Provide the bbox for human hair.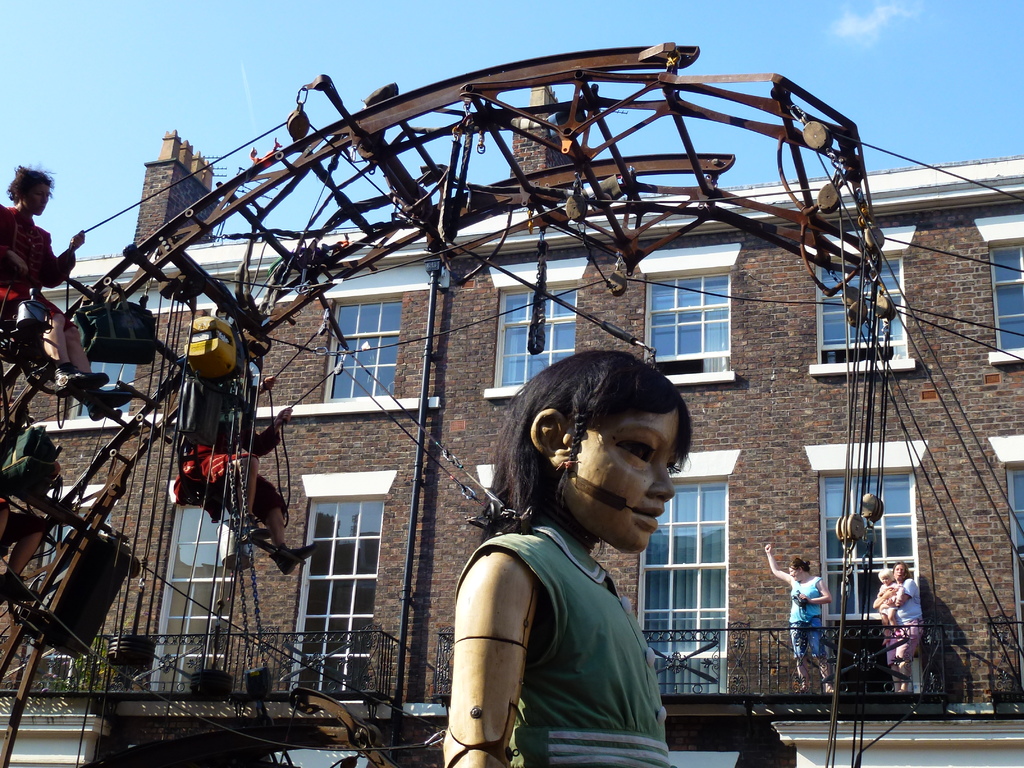
bbox(791, 556, 810, 576).
